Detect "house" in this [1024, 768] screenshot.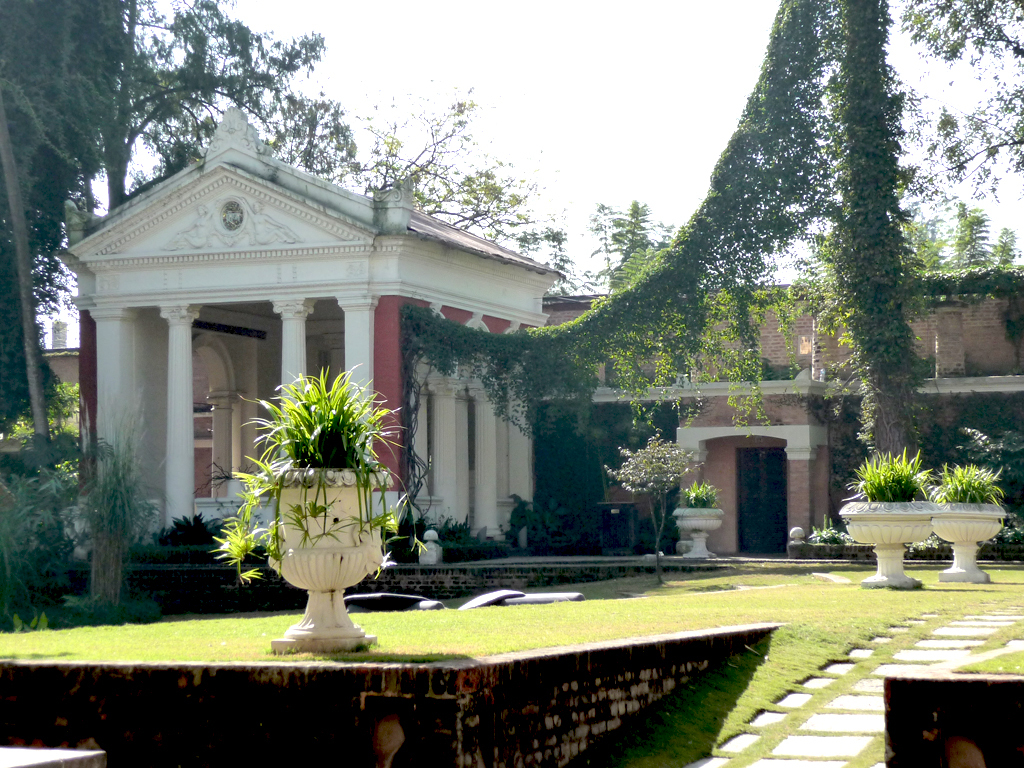
Detection: [53, 101, 567, 565].
